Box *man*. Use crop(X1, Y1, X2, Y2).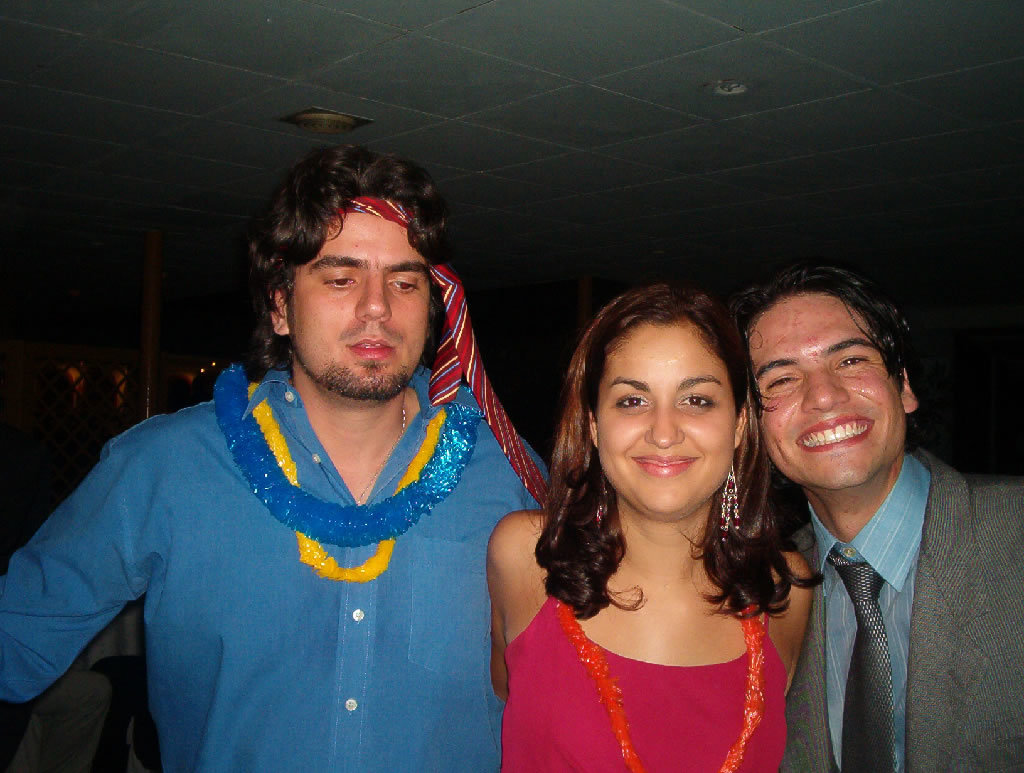
crop(0, 140, 550, 772).
